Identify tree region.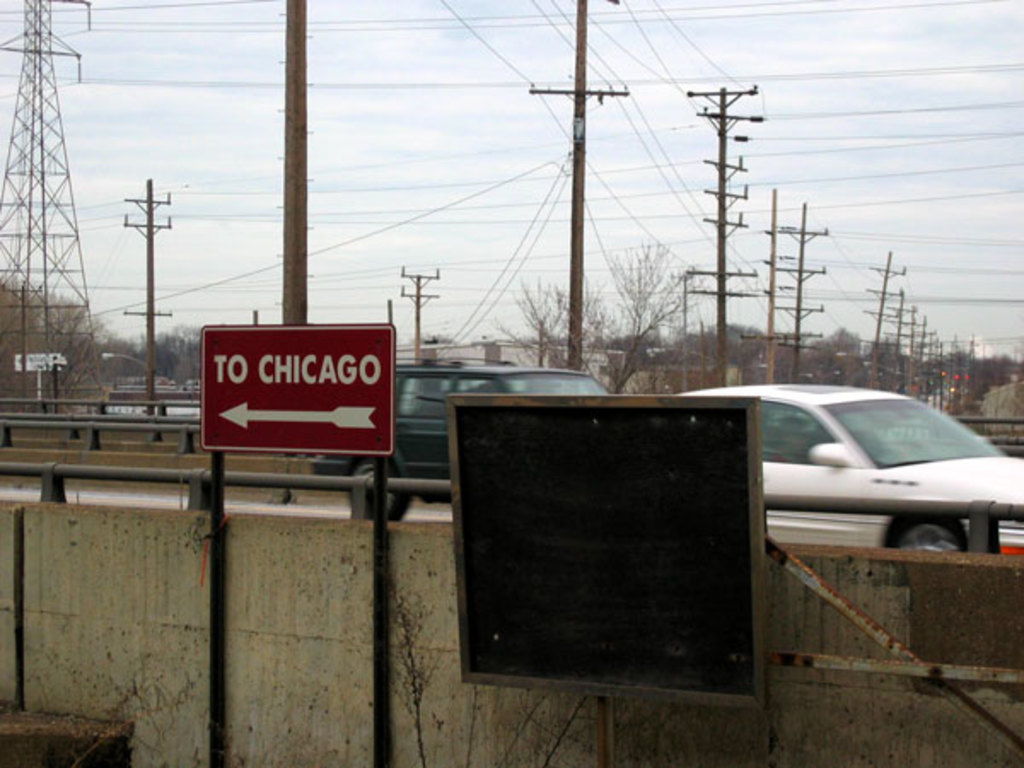
Region: (116, 328, 198, 406).
